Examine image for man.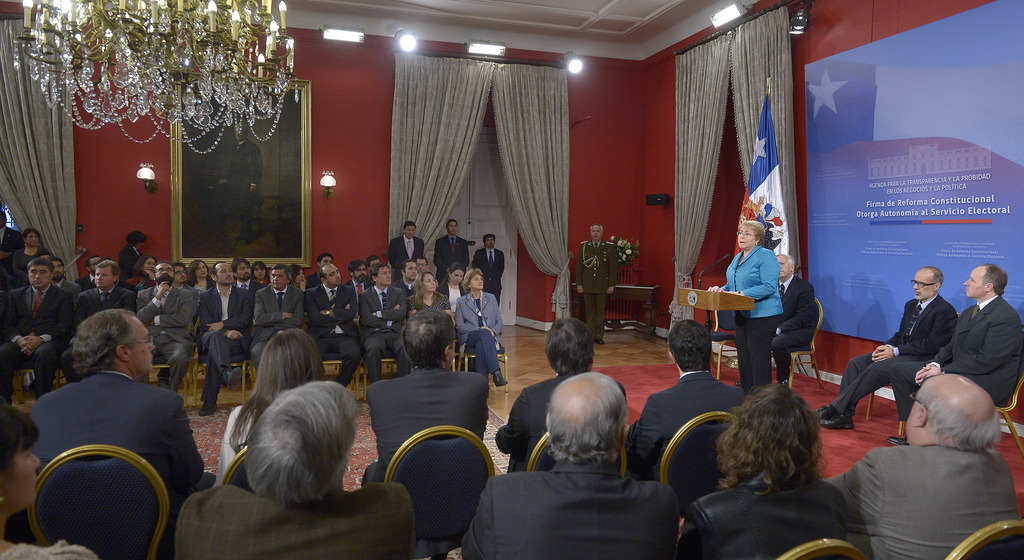
Examination result: l=820, t=372, r=1019, b=552.
